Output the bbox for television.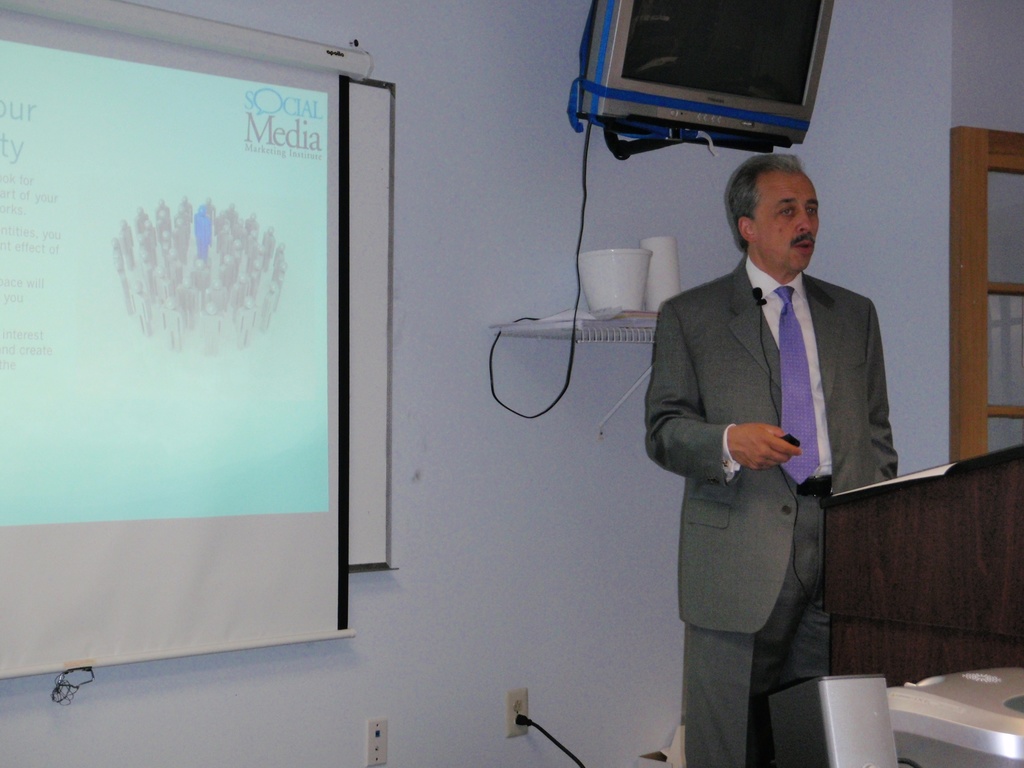
select_region(579, 0, 835, 145).
